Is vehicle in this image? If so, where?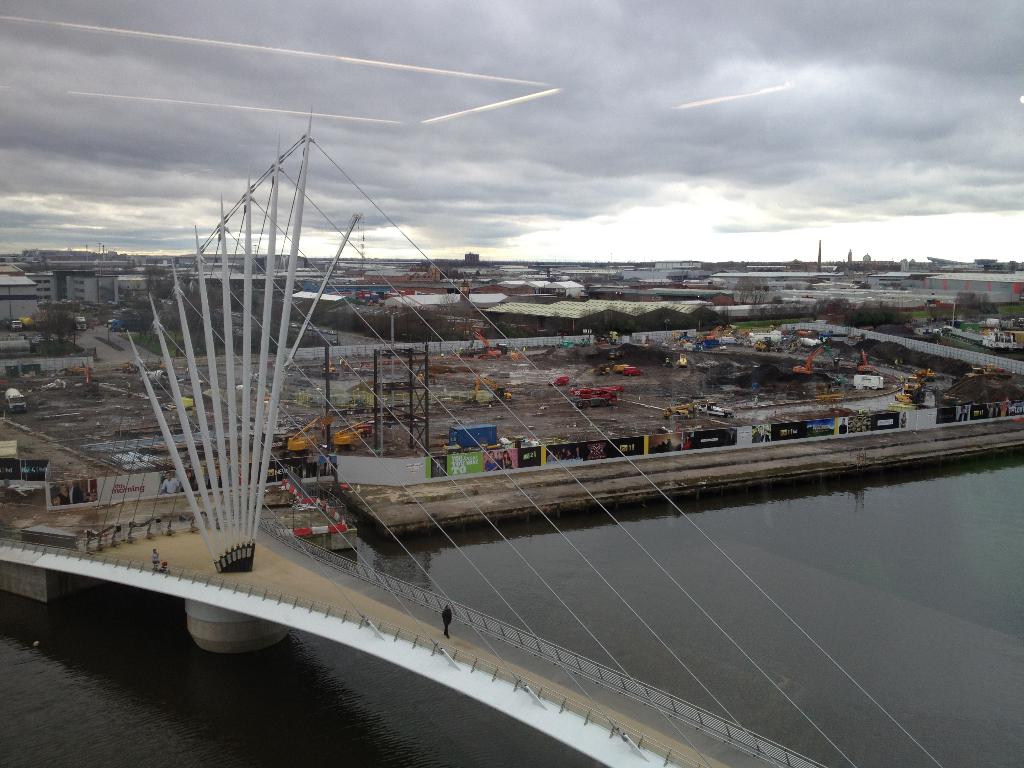
Yes, at (332, 422, 369, 447).
